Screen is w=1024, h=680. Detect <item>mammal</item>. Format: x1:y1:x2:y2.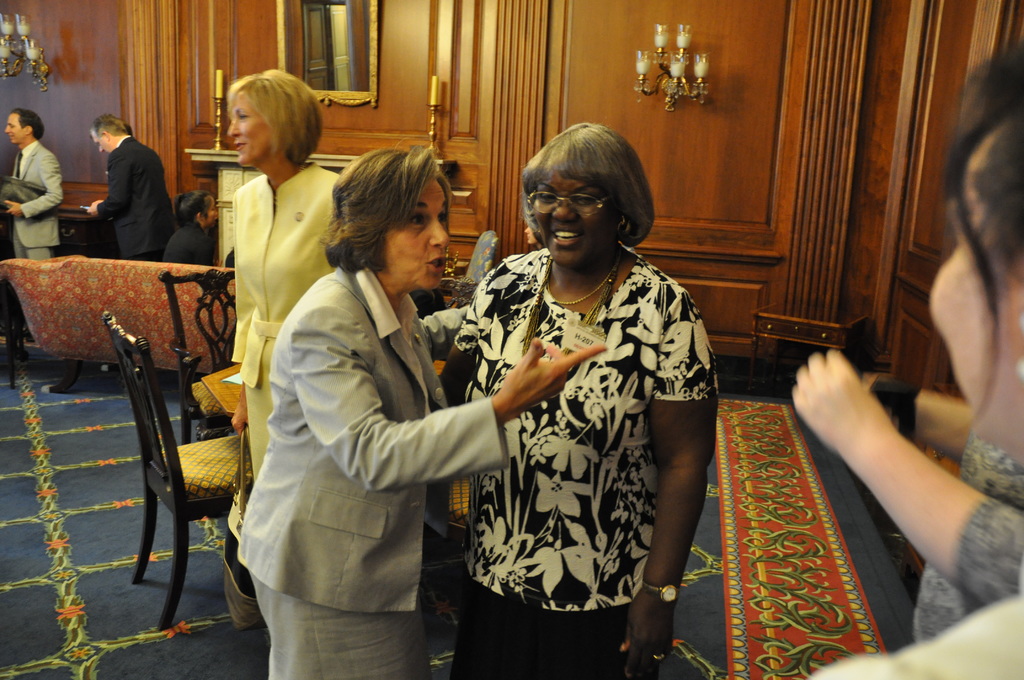
225:67:343:483.
